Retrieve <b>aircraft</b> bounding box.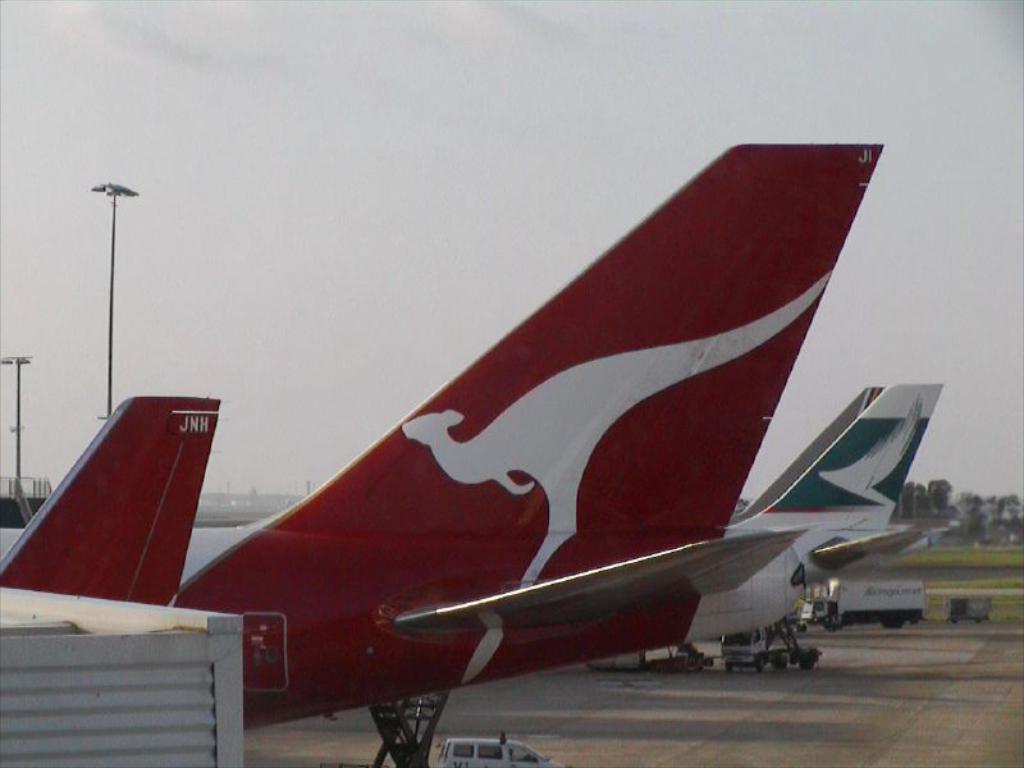
Bounding box: box=[60, 136, 929, 751].
